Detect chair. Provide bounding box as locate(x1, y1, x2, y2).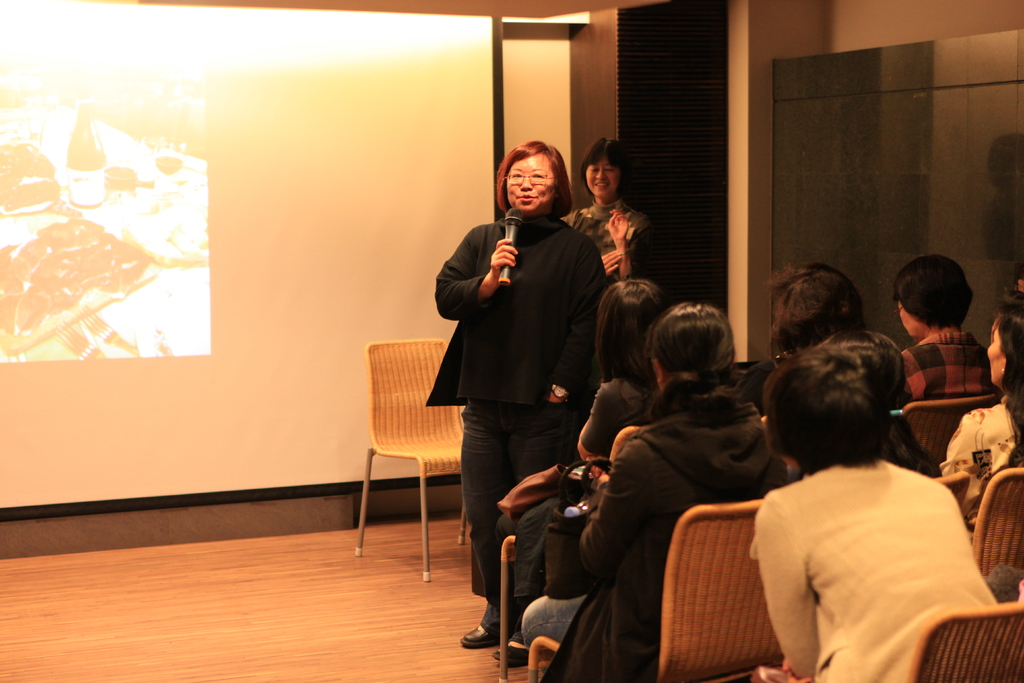
locate(933, 465, 974, 525).
